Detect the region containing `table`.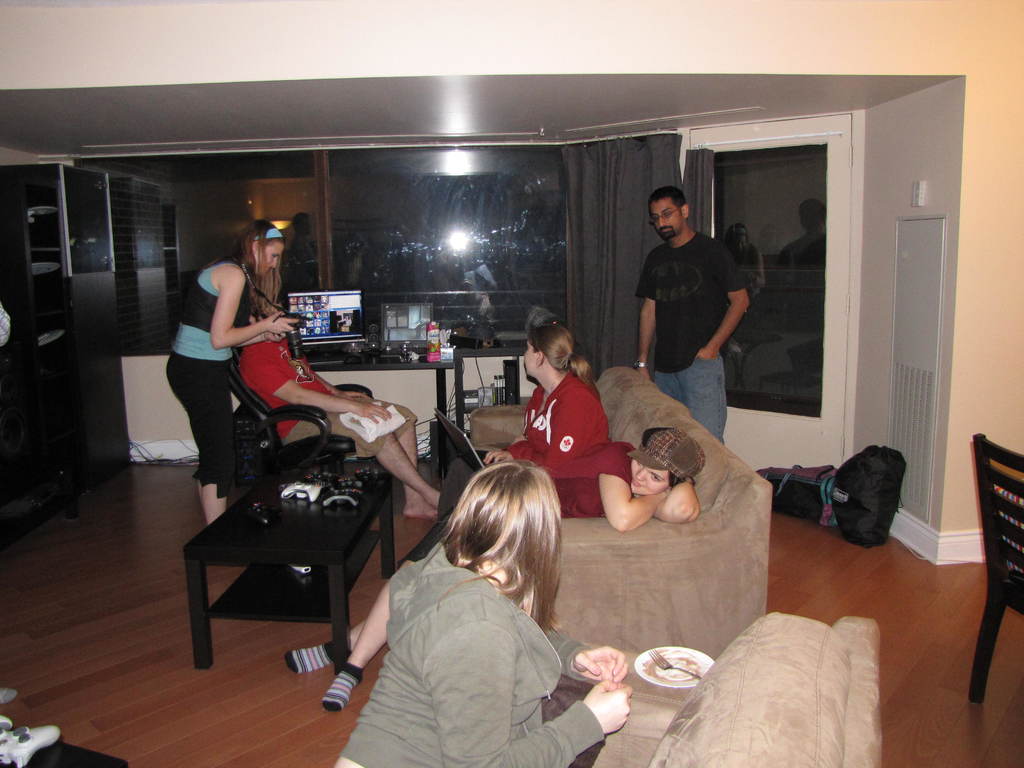
Rect(184, 445, 396, 666).
